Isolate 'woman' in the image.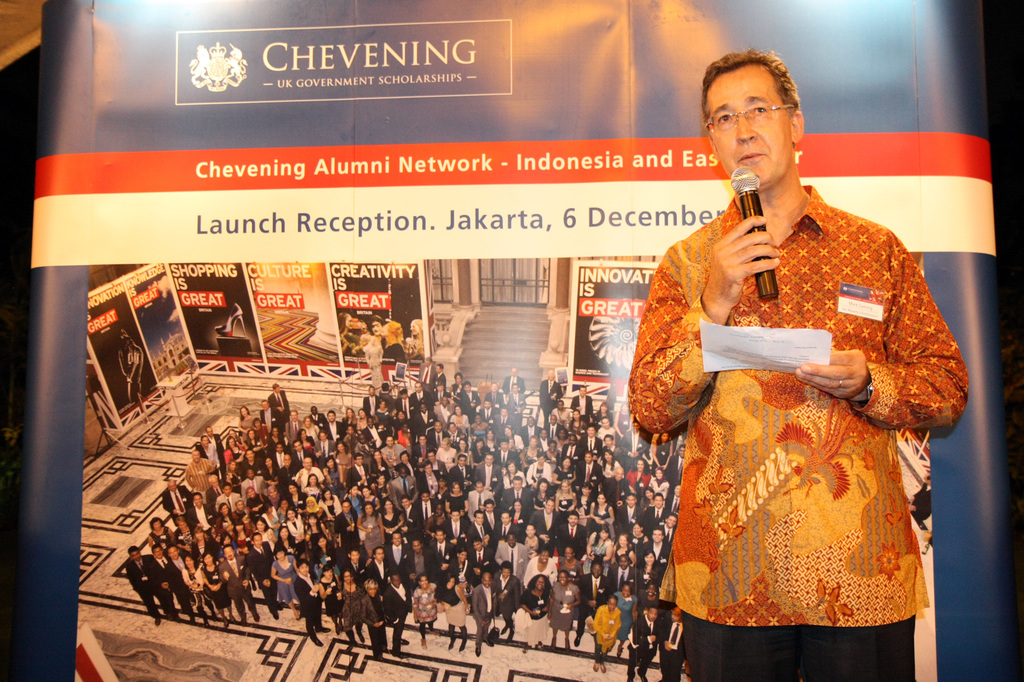
Isolated region: 216, 534, 239, 561.
